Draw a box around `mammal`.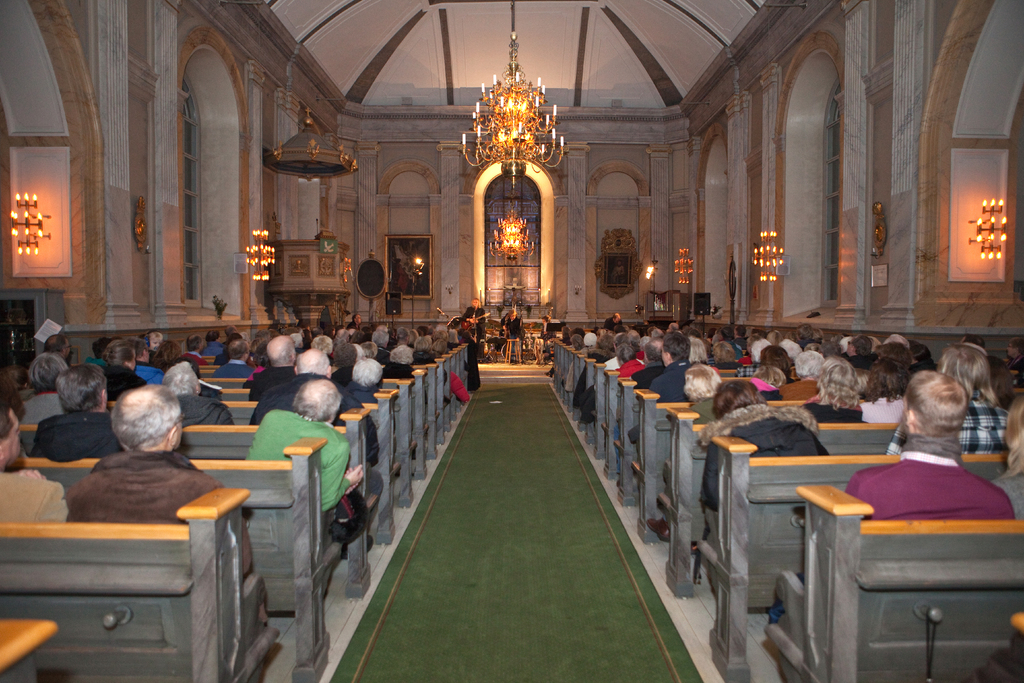
left=464, top=300, right=486, bottom=350.
